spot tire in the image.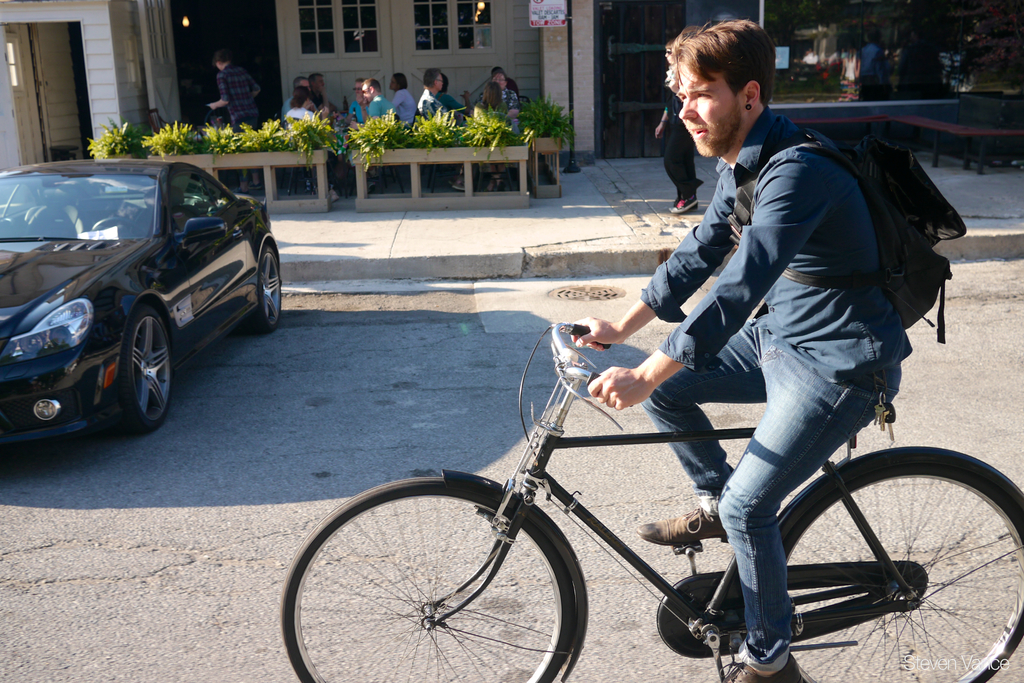
tire found at <bbox>100, 306, 173, 433</bbox>.
